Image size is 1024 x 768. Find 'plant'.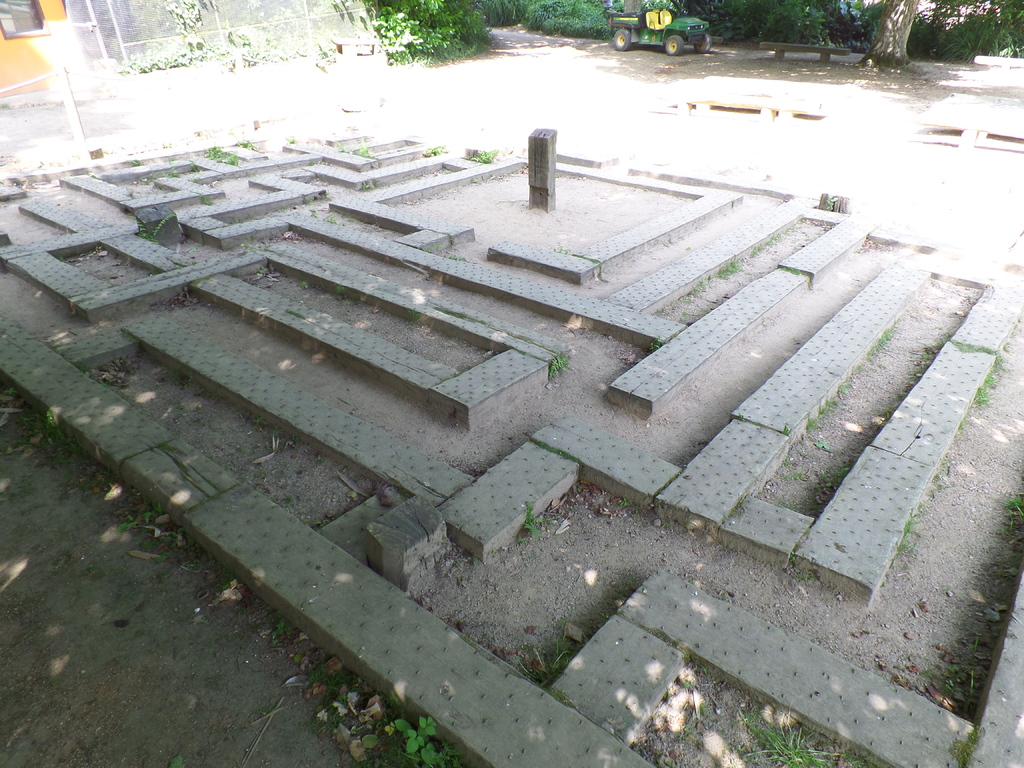
{"left": 445, "top": 232, "right": 458, "bottom": 244}.
